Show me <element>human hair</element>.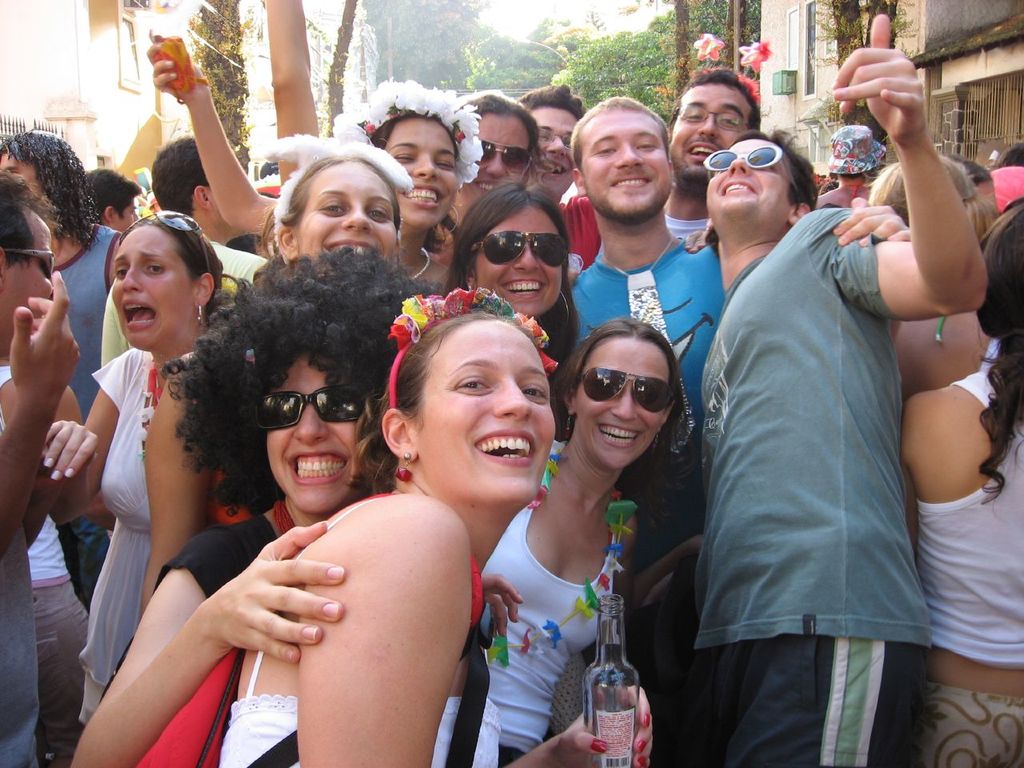
<element>human hair</element> is here: [left=517, top=82, right=586, bottom=112].
